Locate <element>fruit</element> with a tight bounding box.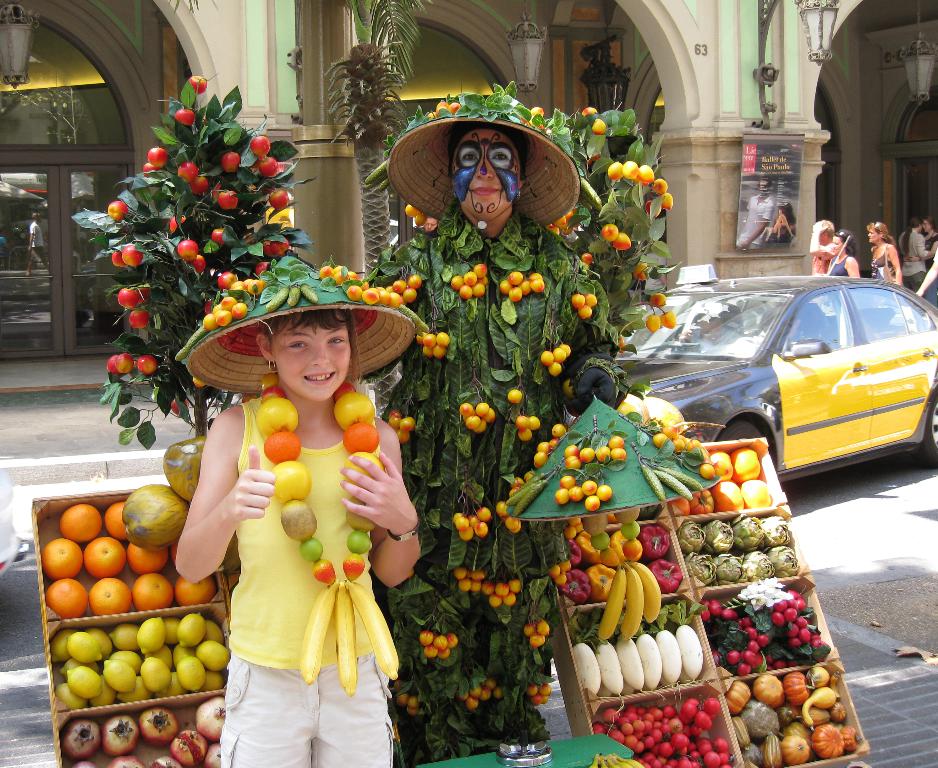
[x1=634, y1=261, x2=647, y2=284].
